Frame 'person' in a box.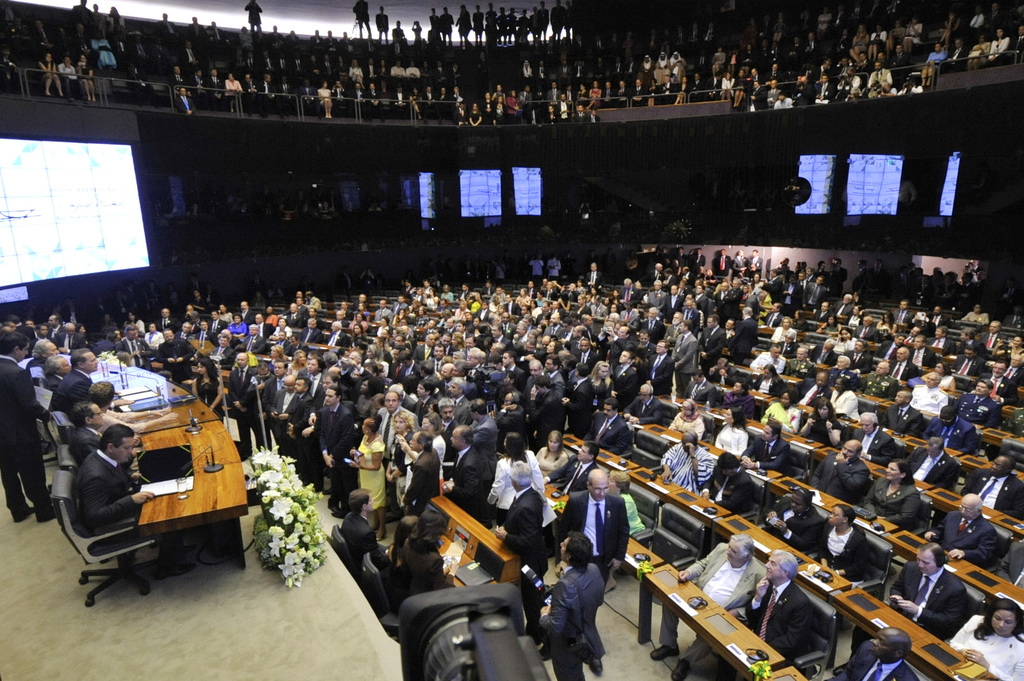
947/597/1023/680.
